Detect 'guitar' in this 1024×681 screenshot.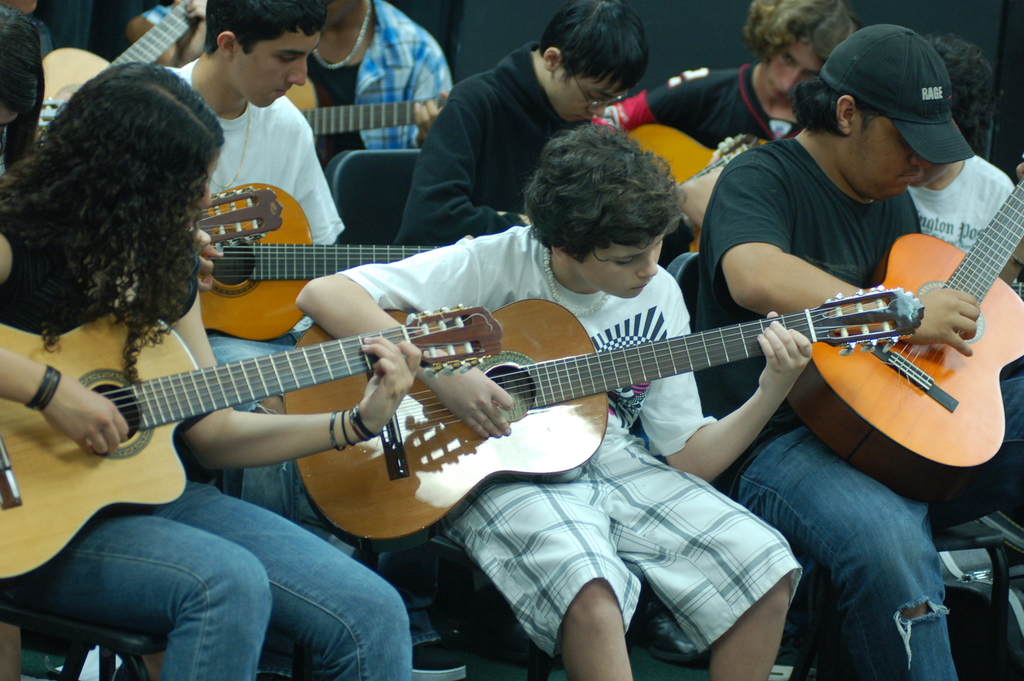
Detection: [282, 297, 925, 548].
